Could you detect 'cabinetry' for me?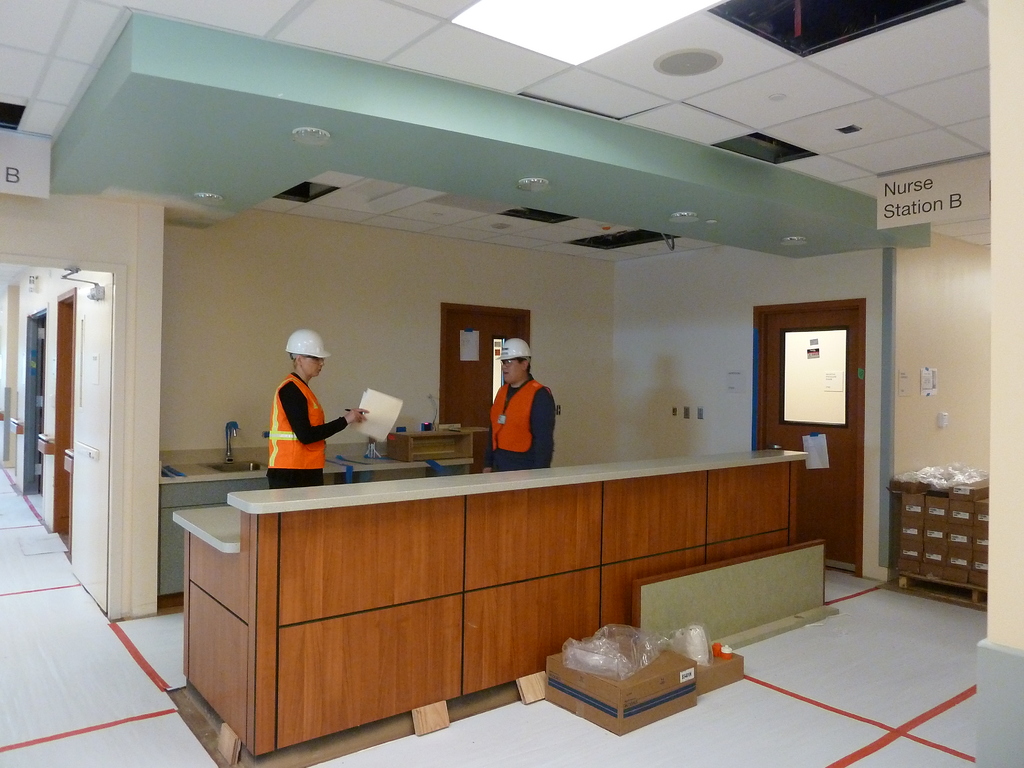
Detection result: [x1=156, y1=443, x2=475, y2=628].
